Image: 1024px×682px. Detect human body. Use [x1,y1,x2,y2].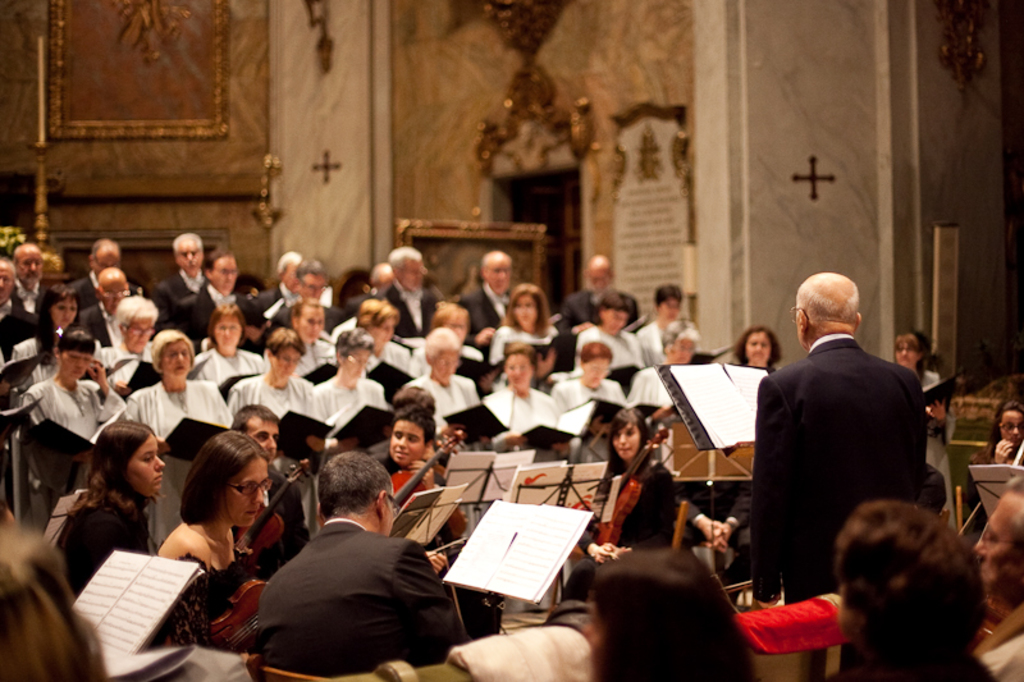
[73,274,134,338].
